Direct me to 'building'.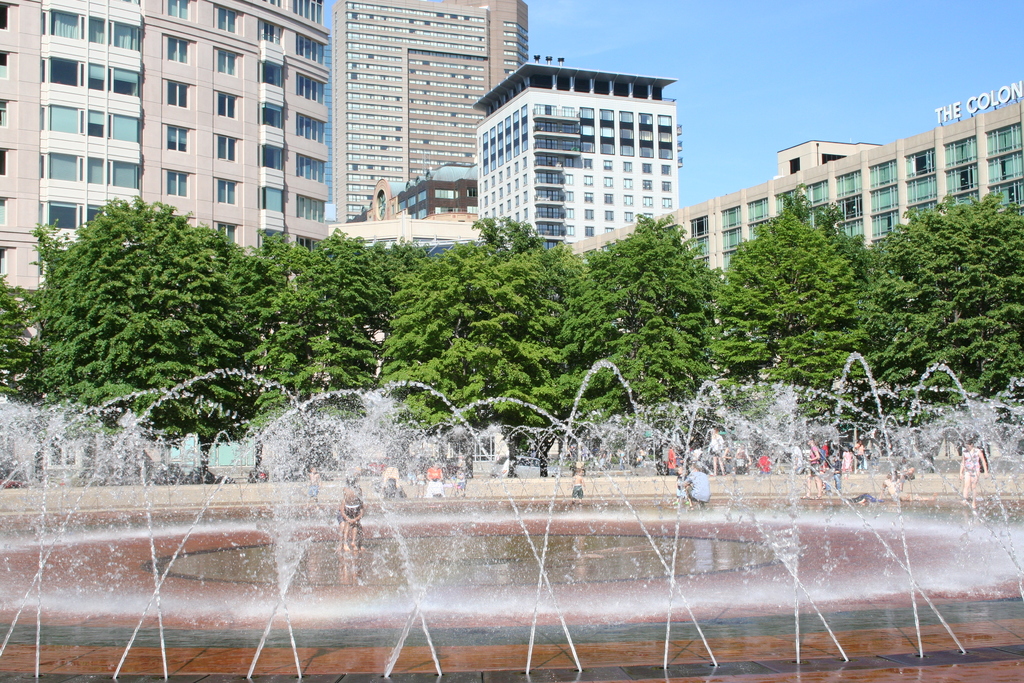
Direction: (331, 0, 528, 224).
